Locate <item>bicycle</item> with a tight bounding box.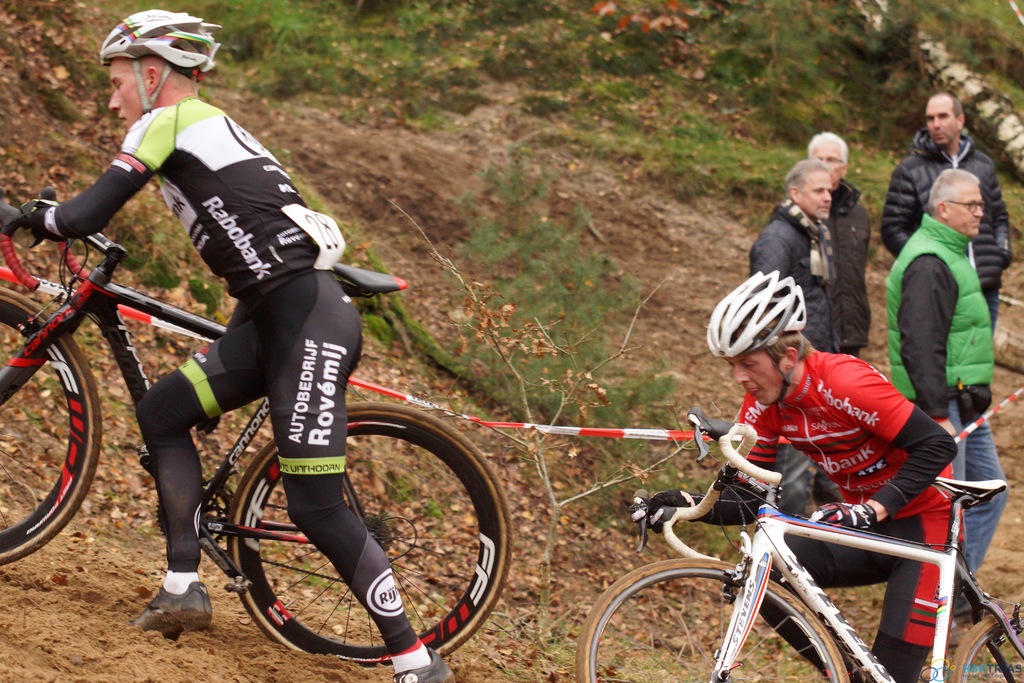
region(577, 404, 1023, 682).
